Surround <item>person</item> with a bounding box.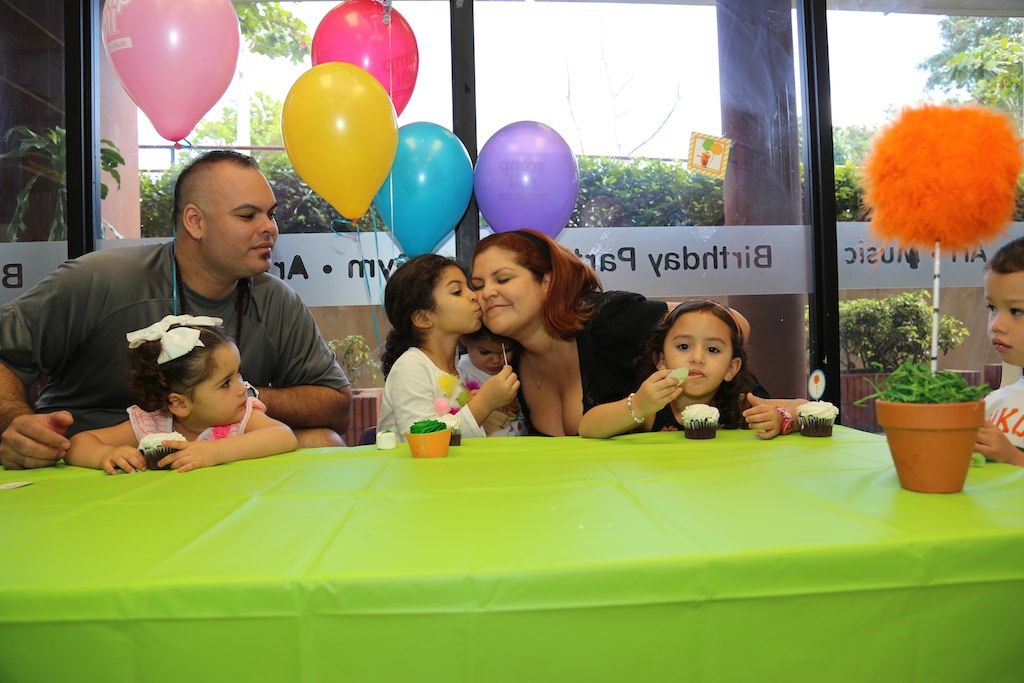
[left=977, top=238, right=1023, bottom=467].
